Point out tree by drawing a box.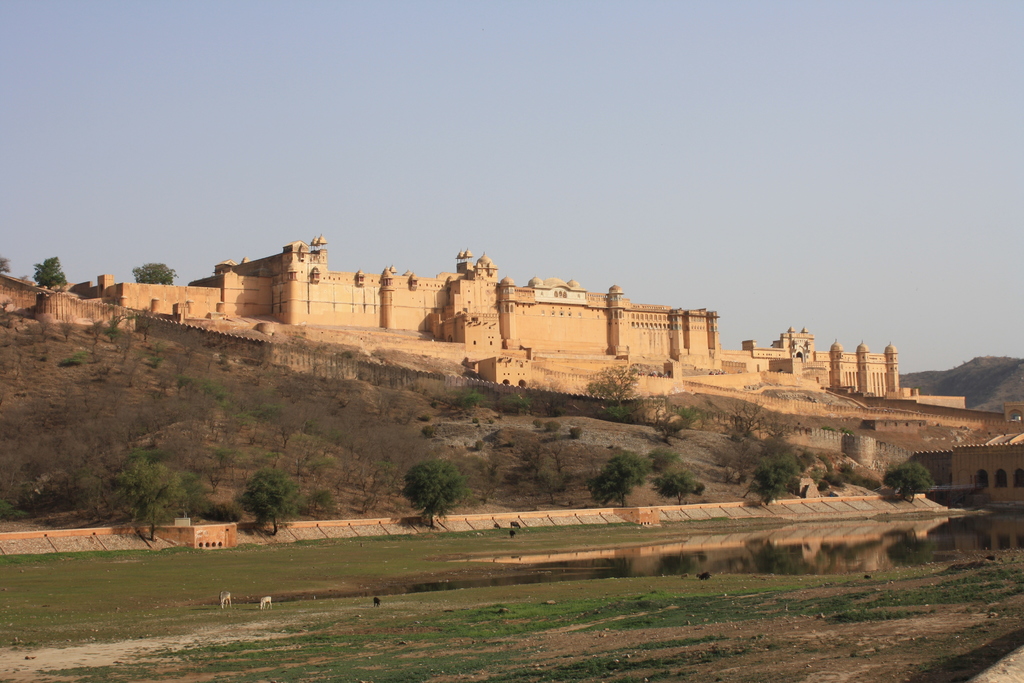
[x1=108, y1=463, x2=189, y2=550].
